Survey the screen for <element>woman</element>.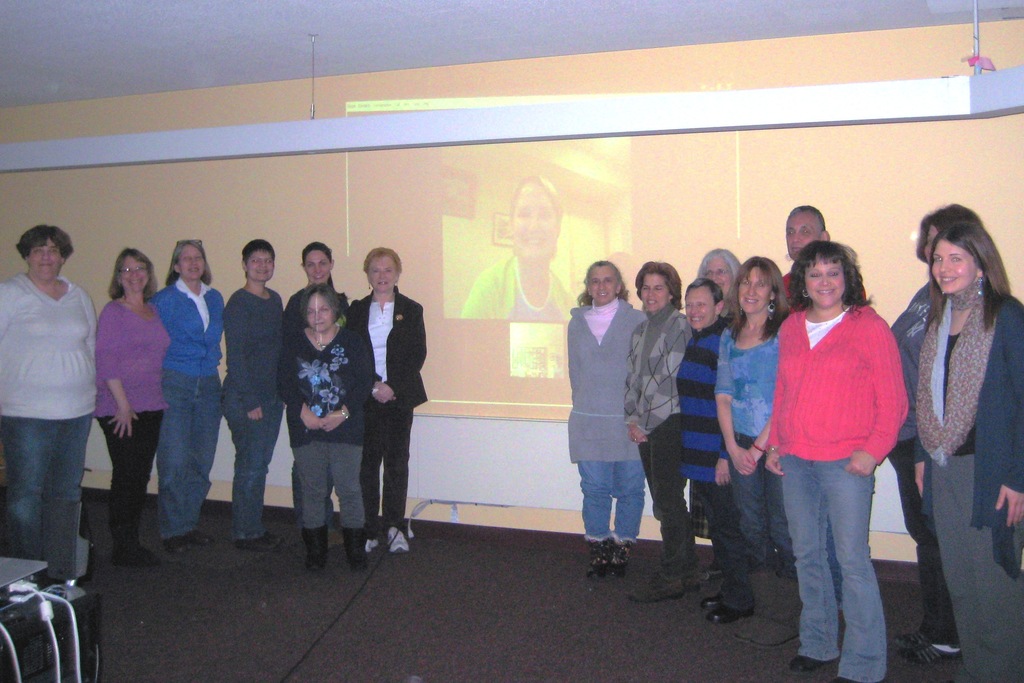
Survey found: bbox=(692, 247, 741, 585).
